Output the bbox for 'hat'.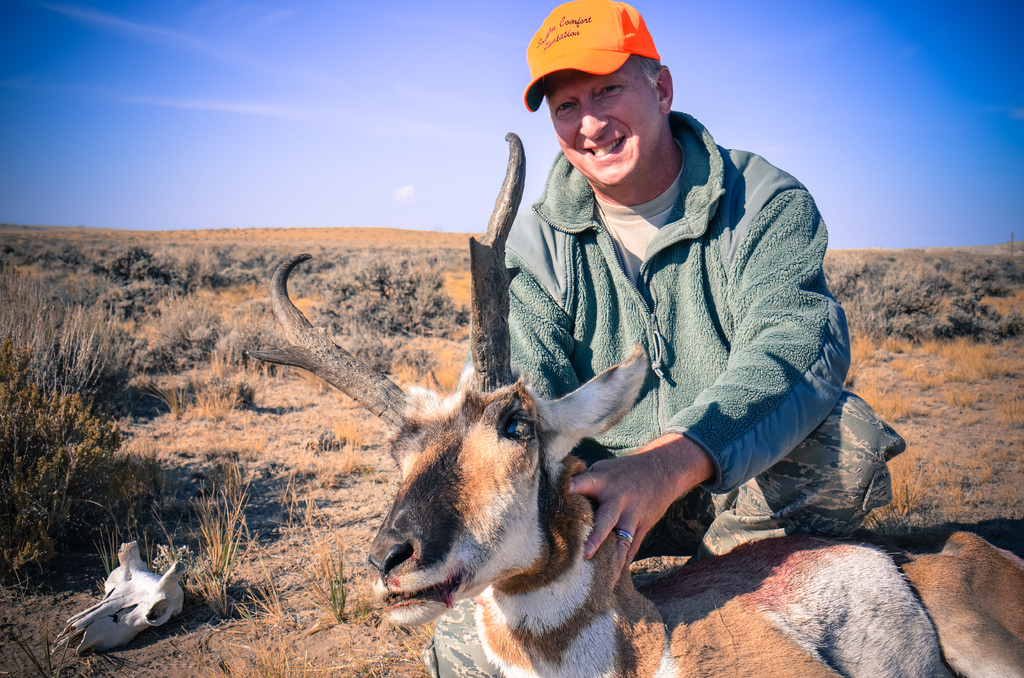
522,0,666,113.
